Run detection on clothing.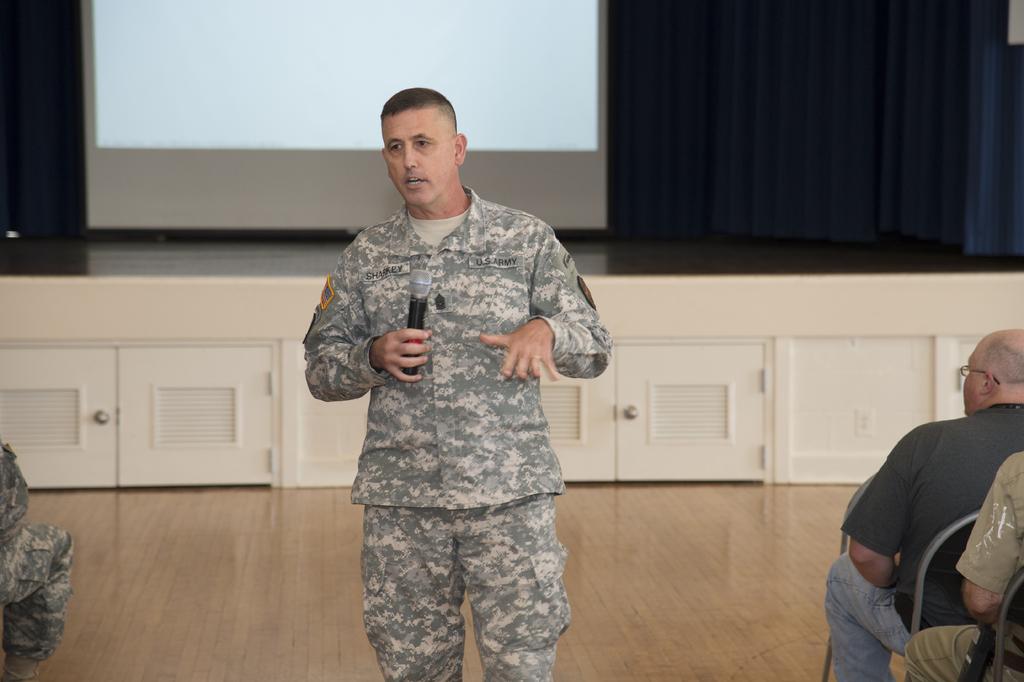
Result: (x1=824, y1=408, x2=1023, y2=681).
